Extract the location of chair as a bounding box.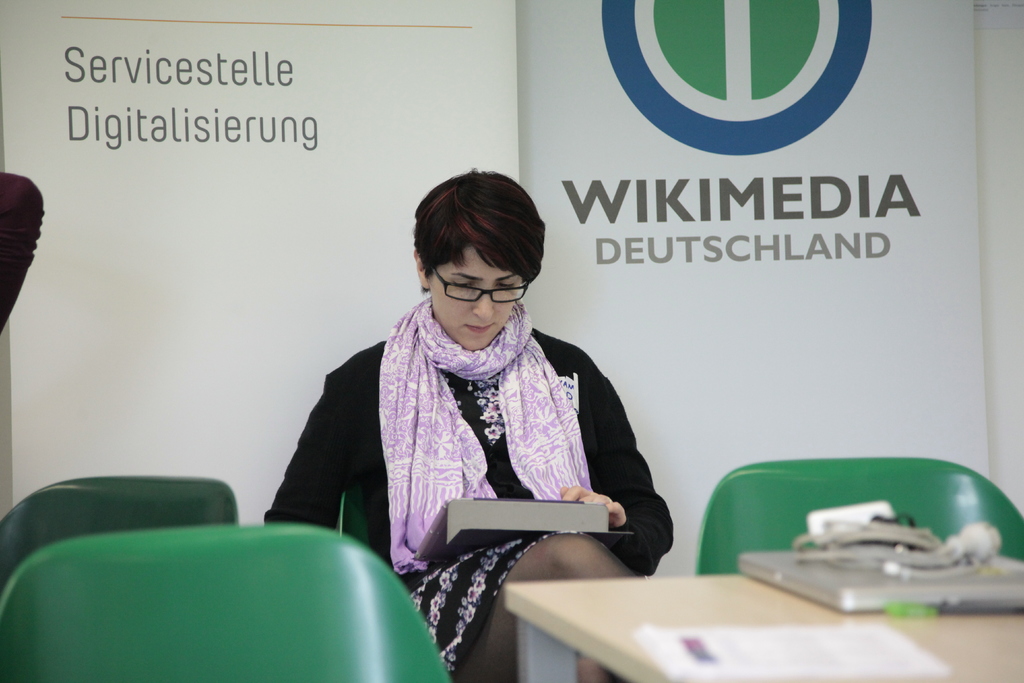
locate(0, 475, 241, 594).
